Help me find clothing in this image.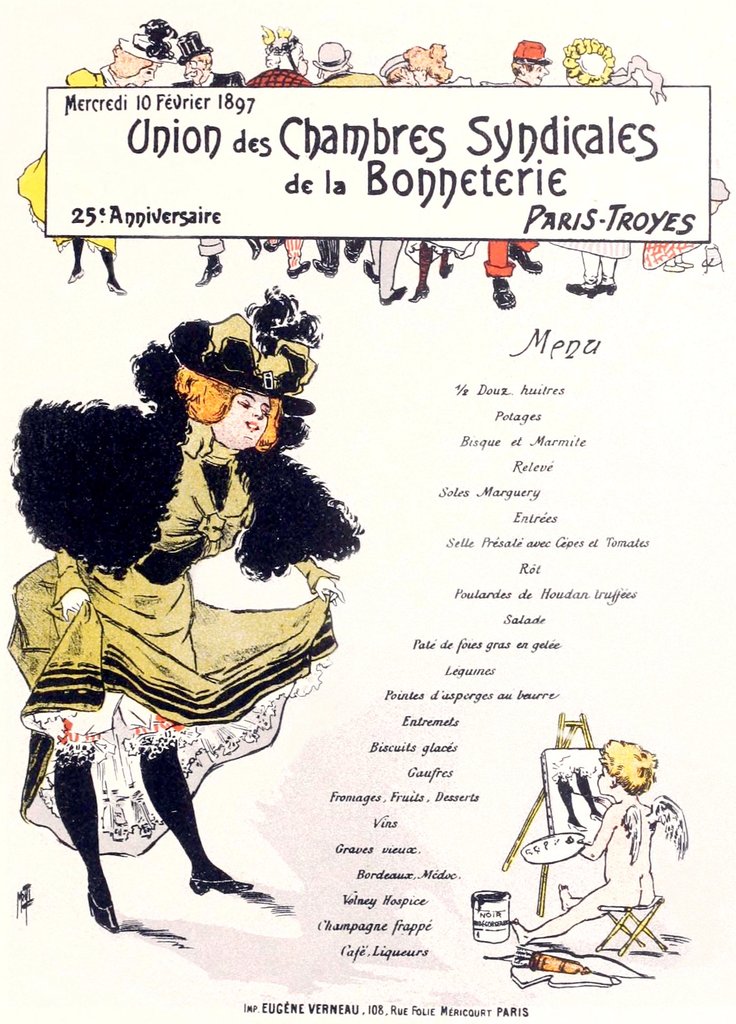
Found it: x1=411 y1=76 x2=475 y2=267.
